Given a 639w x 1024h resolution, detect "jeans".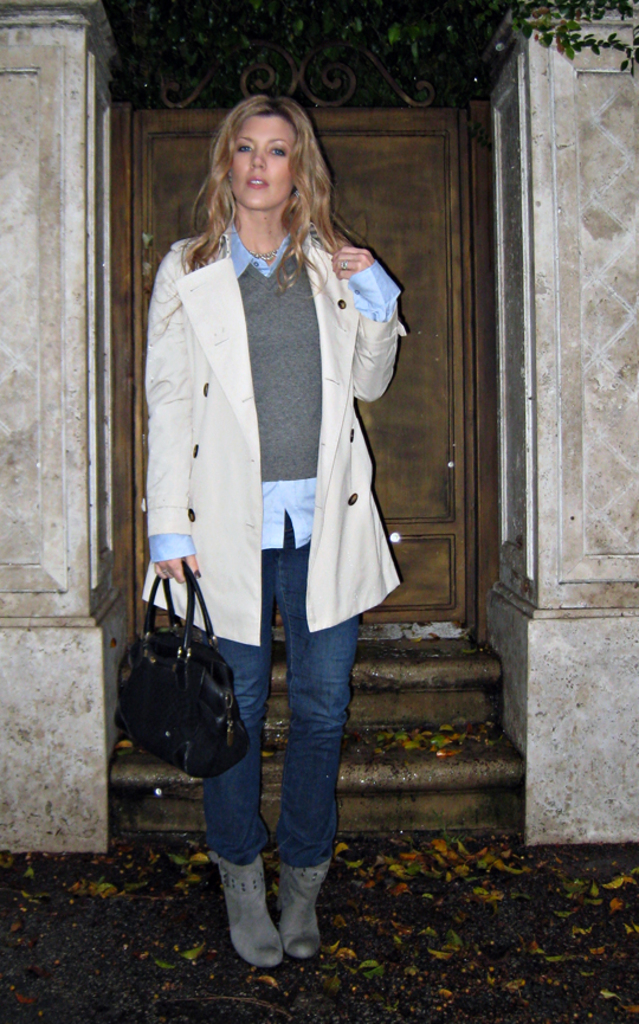
Rect(205, 546, 370, 935).
